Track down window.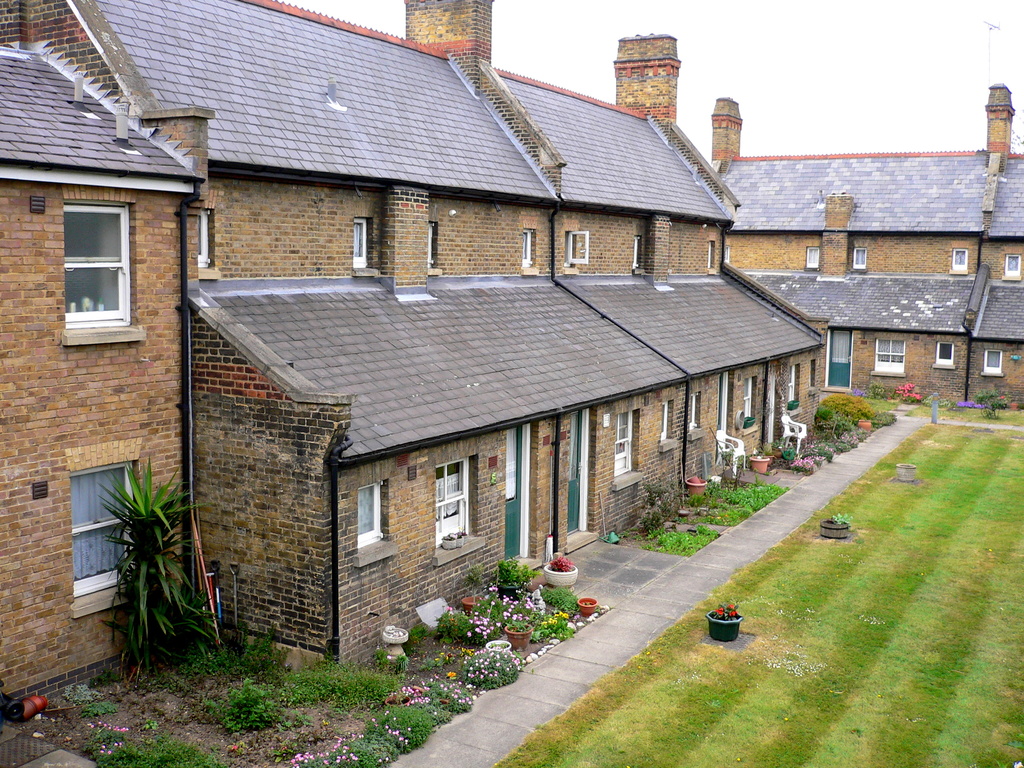
Tracked to 614, 410, 637, 474.
